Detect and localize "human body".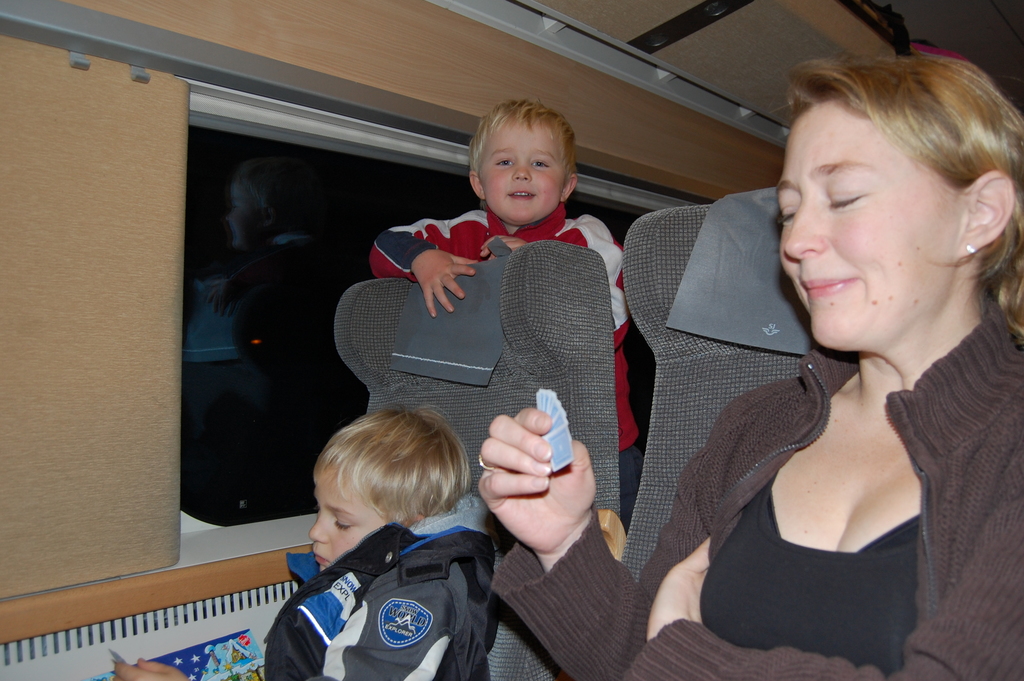
Localized at locate(623, 50, 1005, 673).
